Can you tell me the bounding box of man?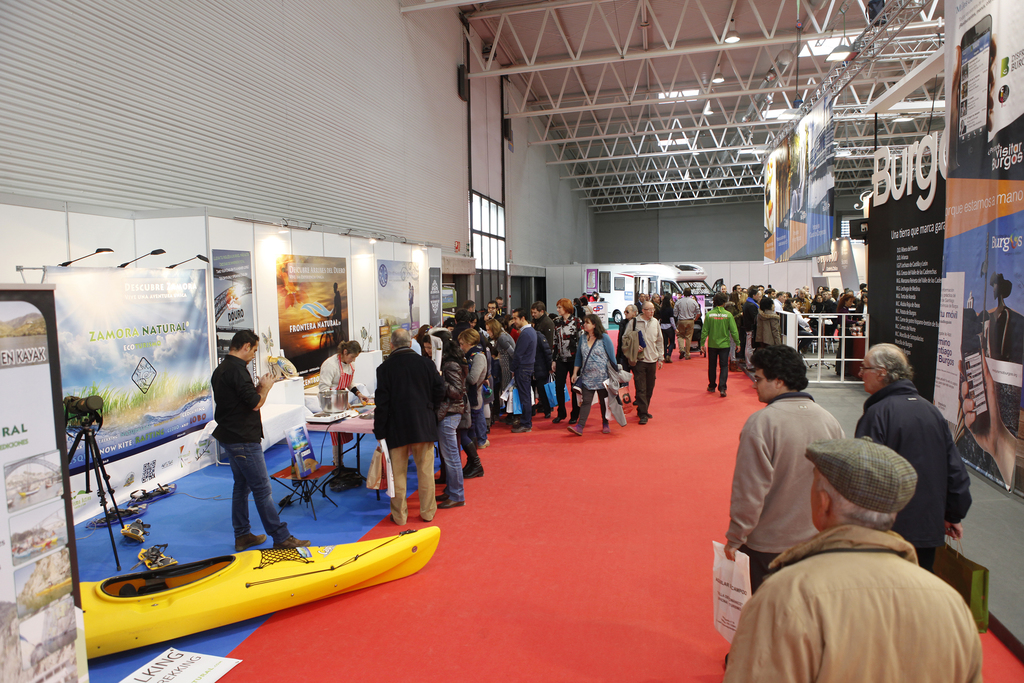
l=509, t=308, r=538, b=433.
